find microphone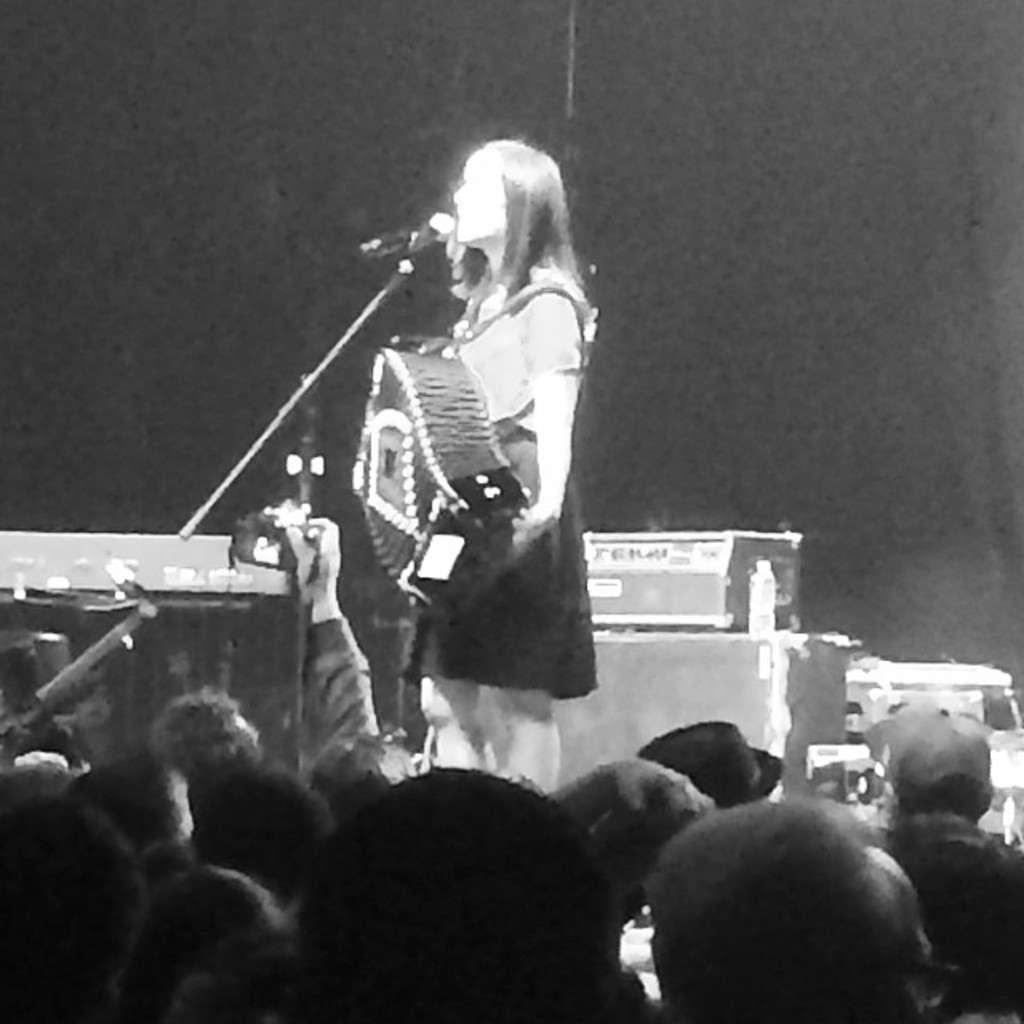
357 208 458 262
